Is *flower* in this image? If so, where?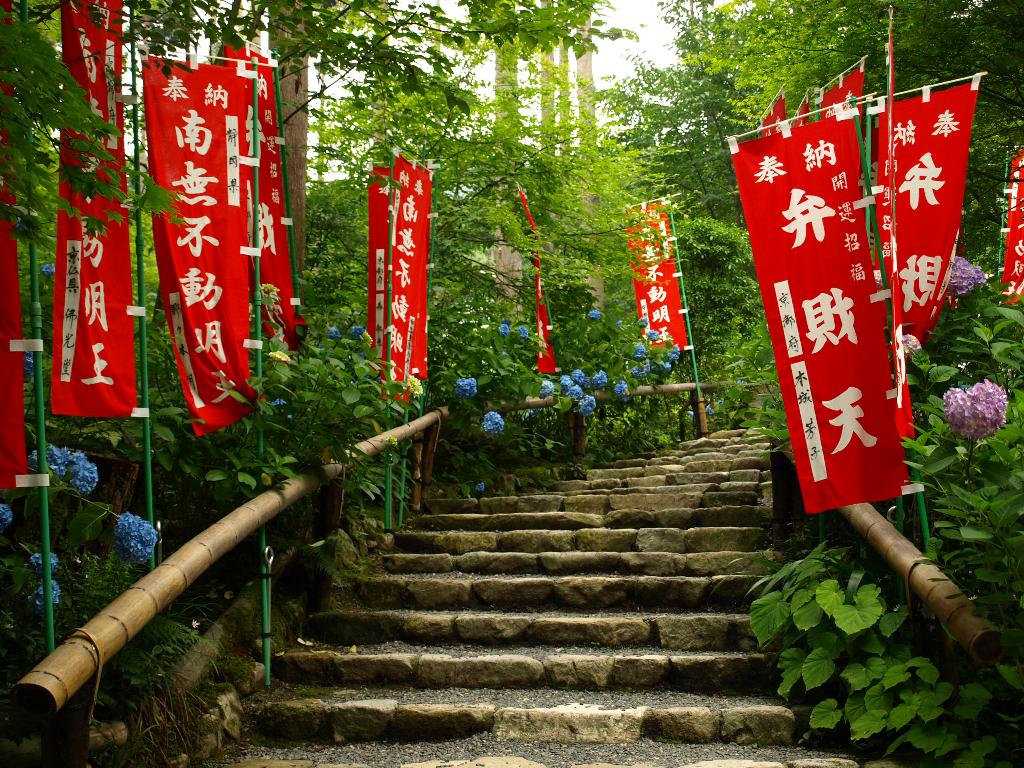
Yes, at <box>35,578,60,605</box>.
